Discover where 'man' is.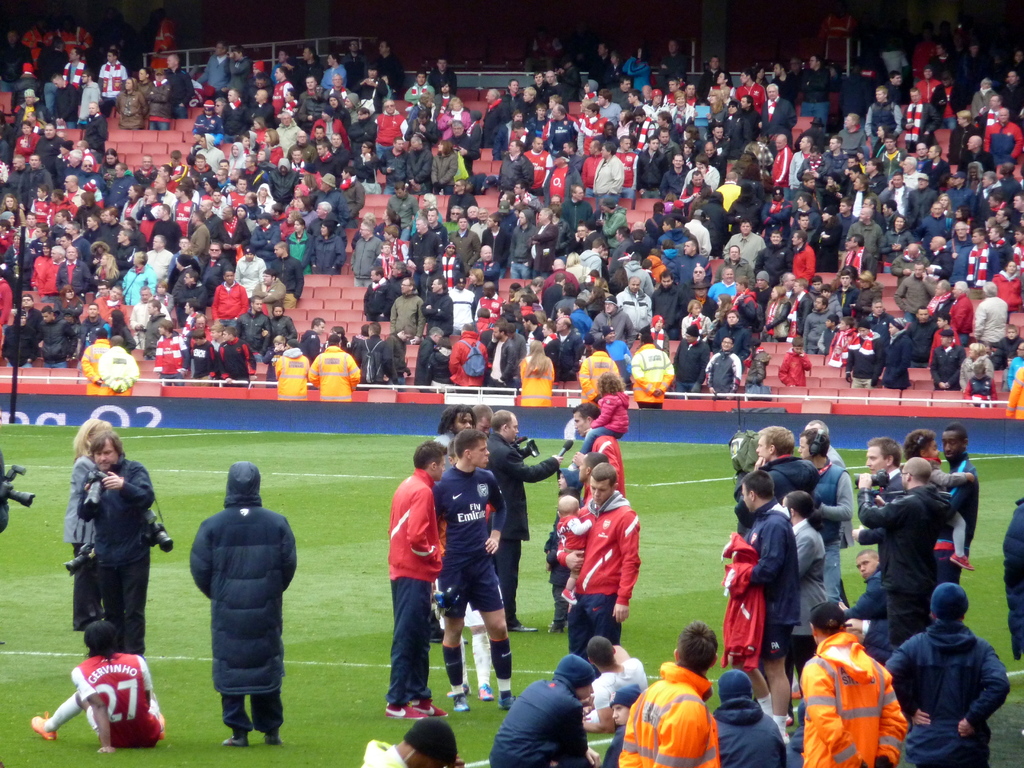
Discovered at crop(3, 121, 103, 228).
